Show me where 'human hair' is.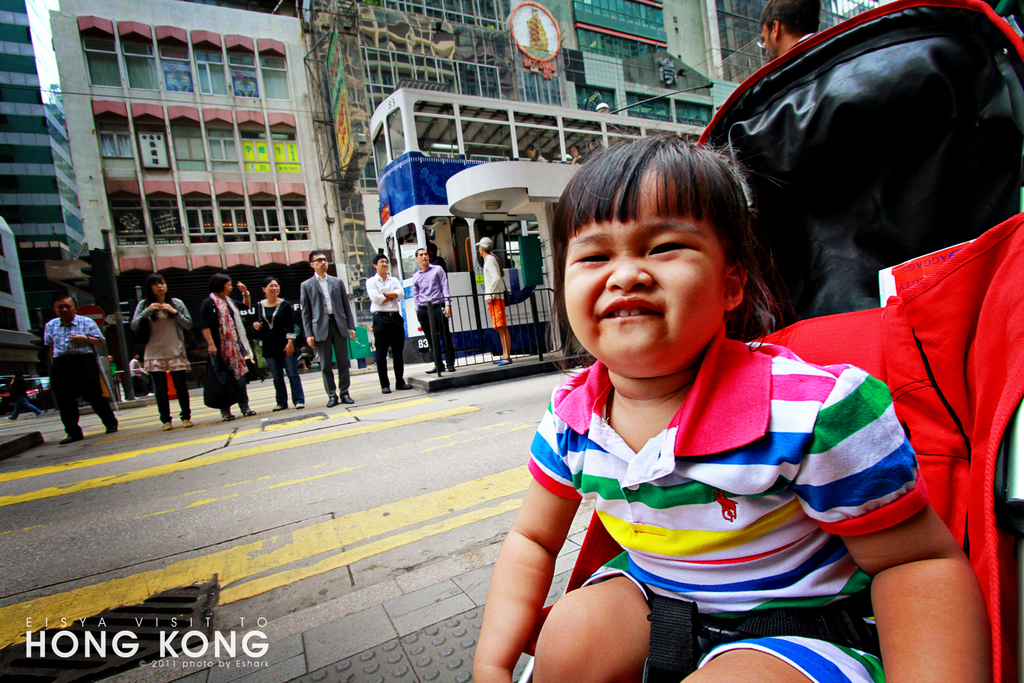
'human hair' is at box(261, 274, 280, 293).
